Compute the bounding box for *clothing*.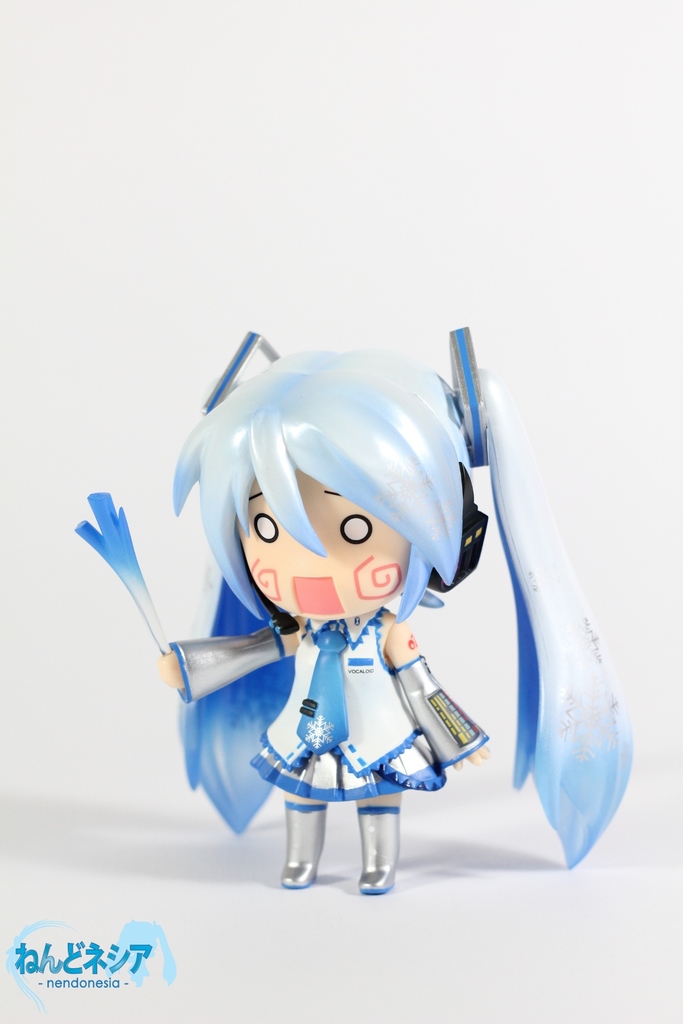
region(169, 610, 487, 794).
